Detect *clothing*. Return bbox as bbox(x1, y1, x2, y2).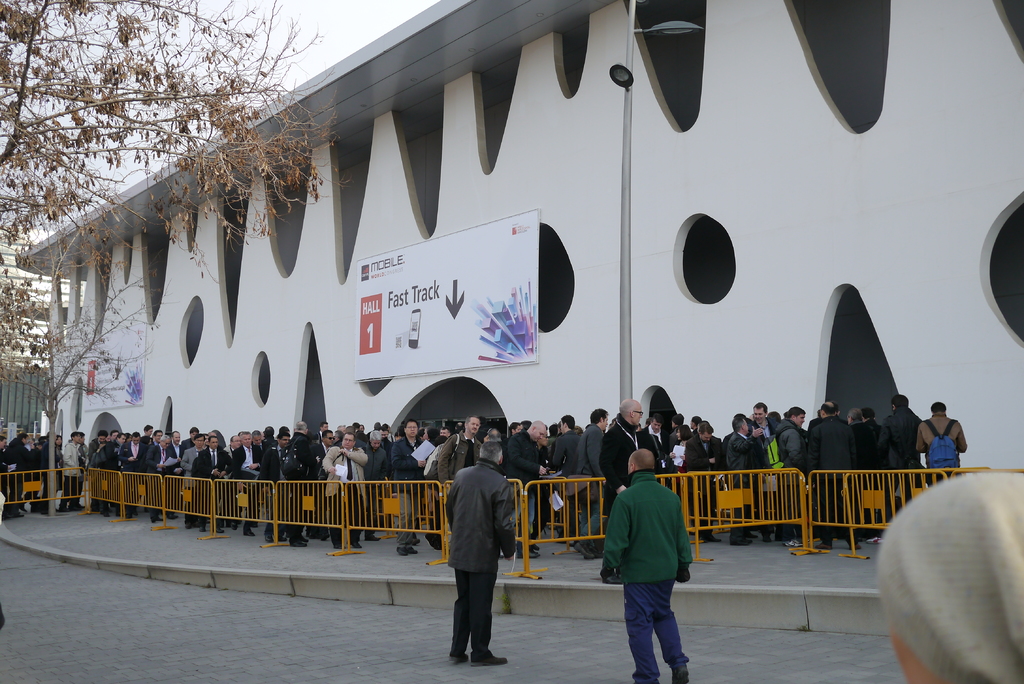
bbox(744, 407, 776, 474).
